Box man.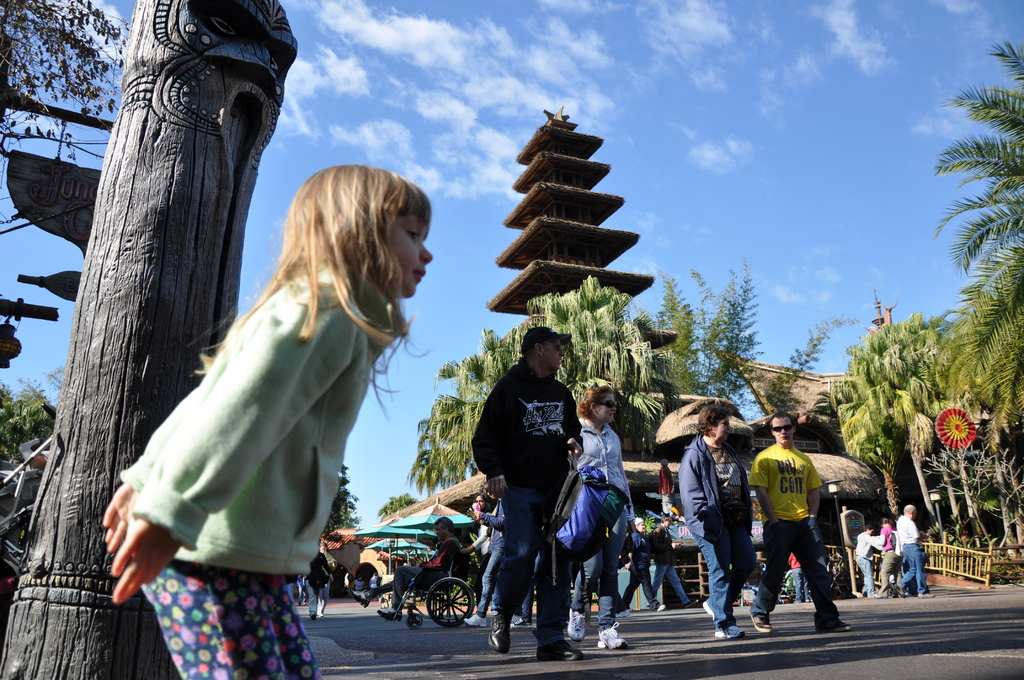
(x1=470, y1=325, x2=588, y2=641).
